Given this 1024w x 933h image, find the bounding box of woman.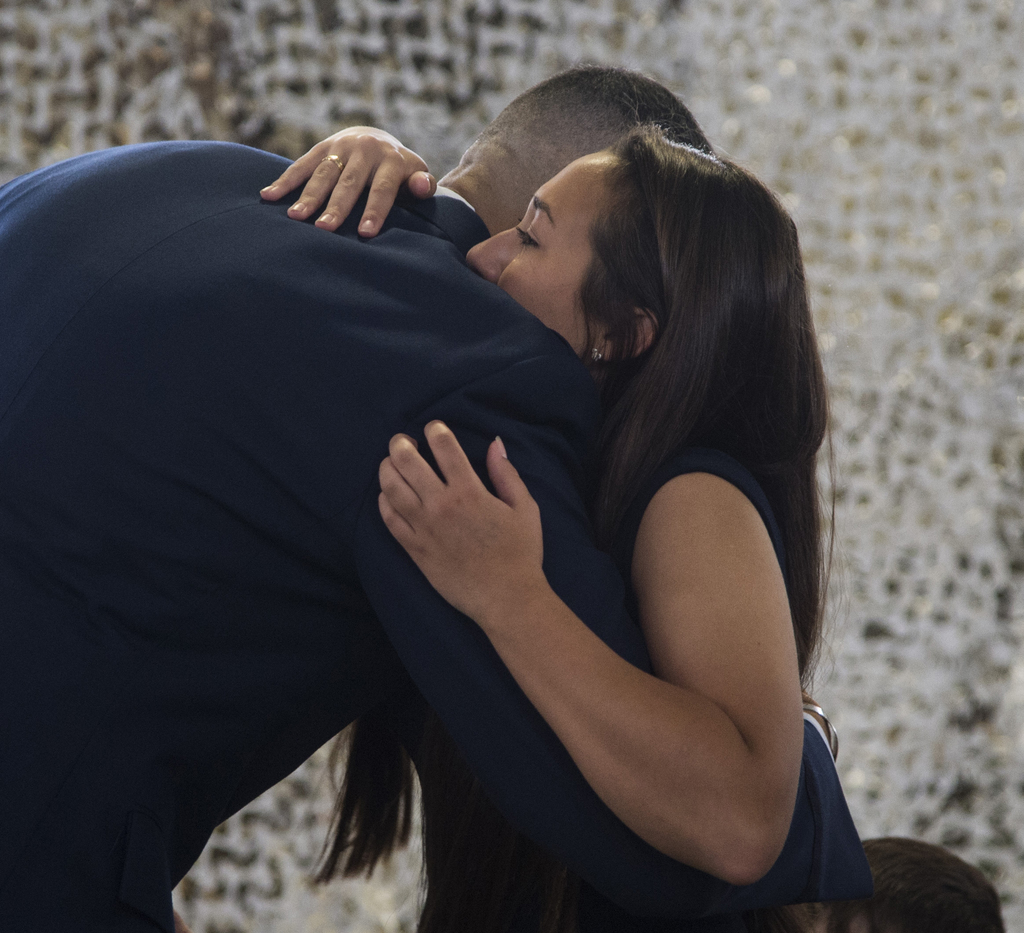
left=253, top=88, right=850, bottom=893.
